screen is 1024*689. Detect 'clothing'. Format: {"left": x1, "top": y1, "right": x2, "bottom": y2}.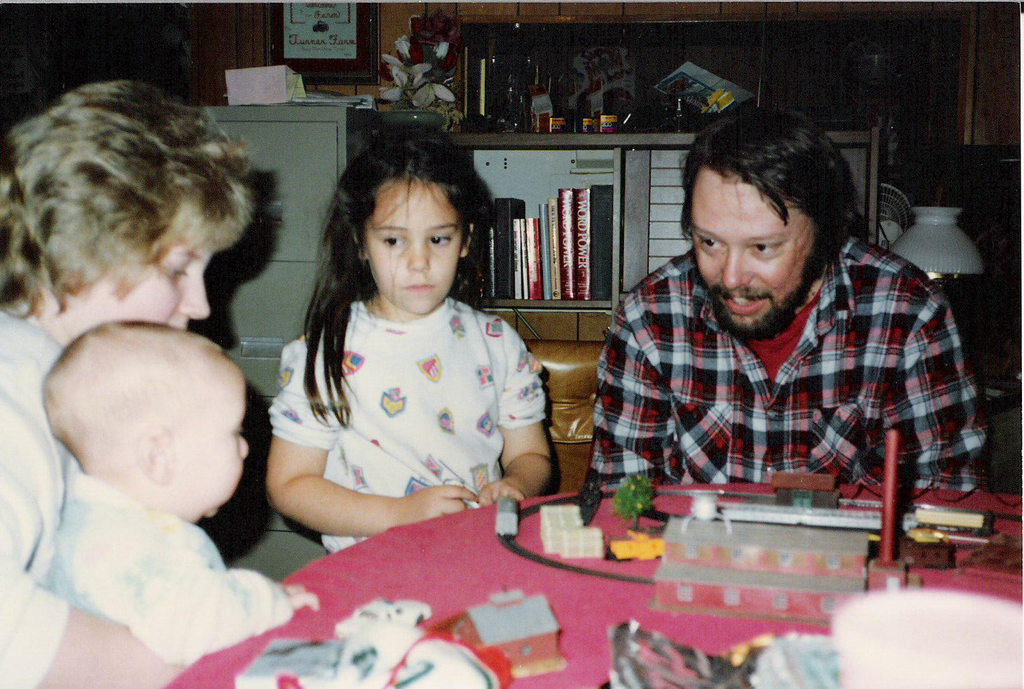
{"left": 0, "top": 286, "right": 225, "bottom": 688}.
